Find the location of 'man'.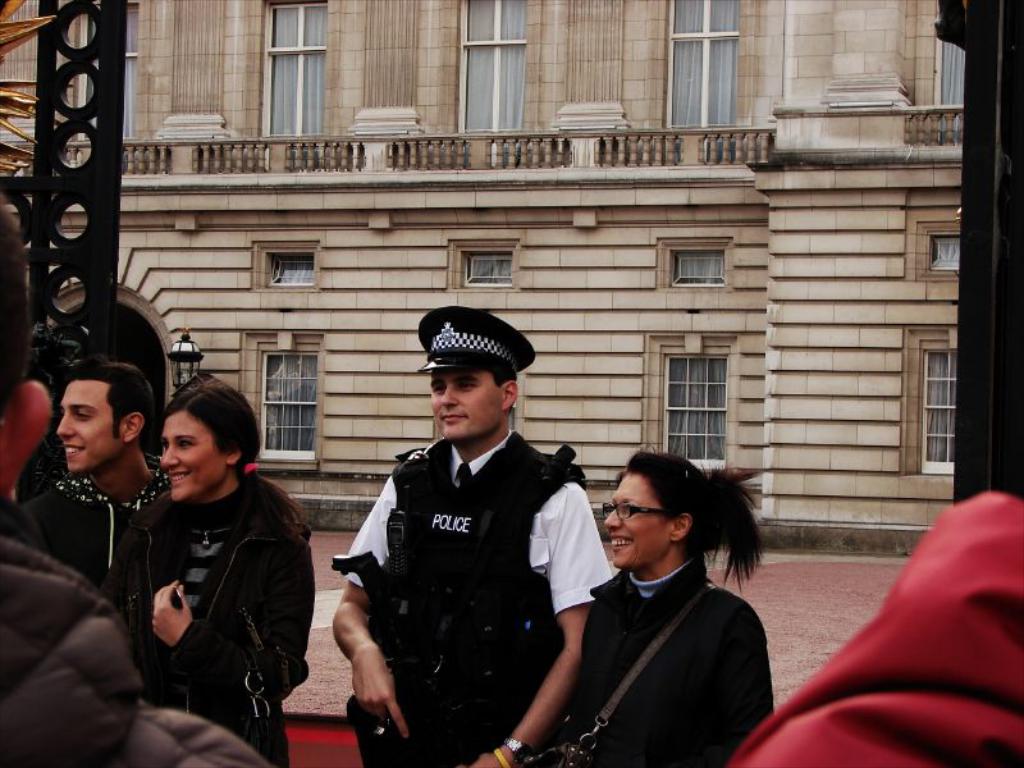
Location: rect(20, 357, 173, 584).
